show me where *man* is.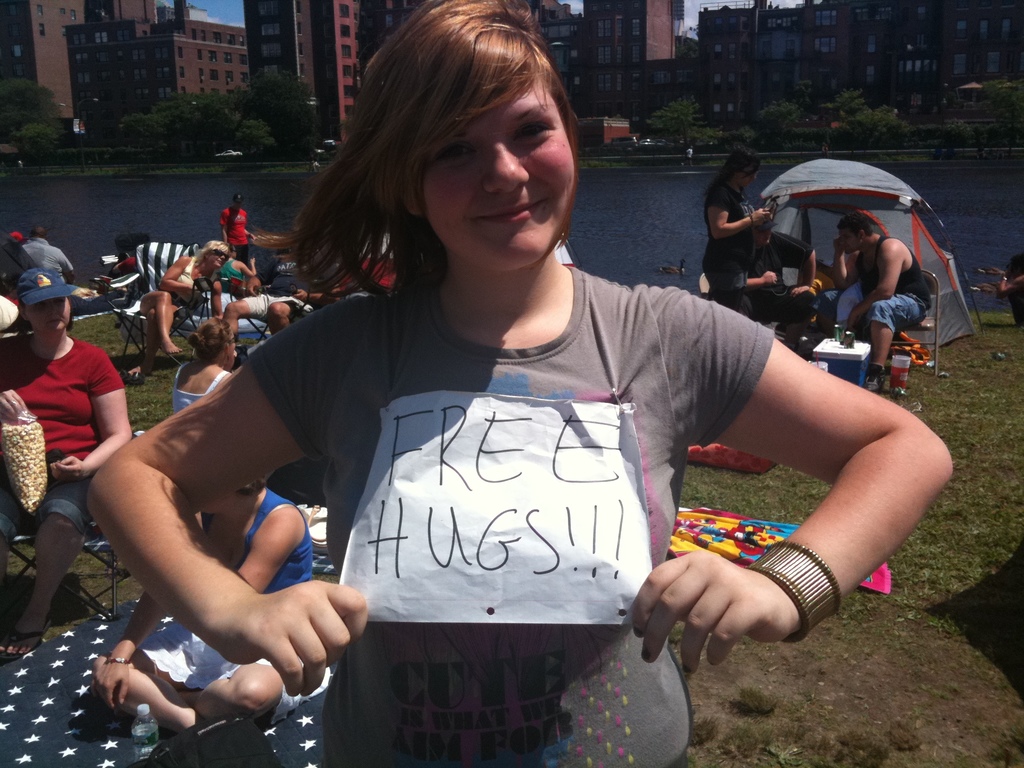
*man* is at <box>225,264,344,345</box>.
